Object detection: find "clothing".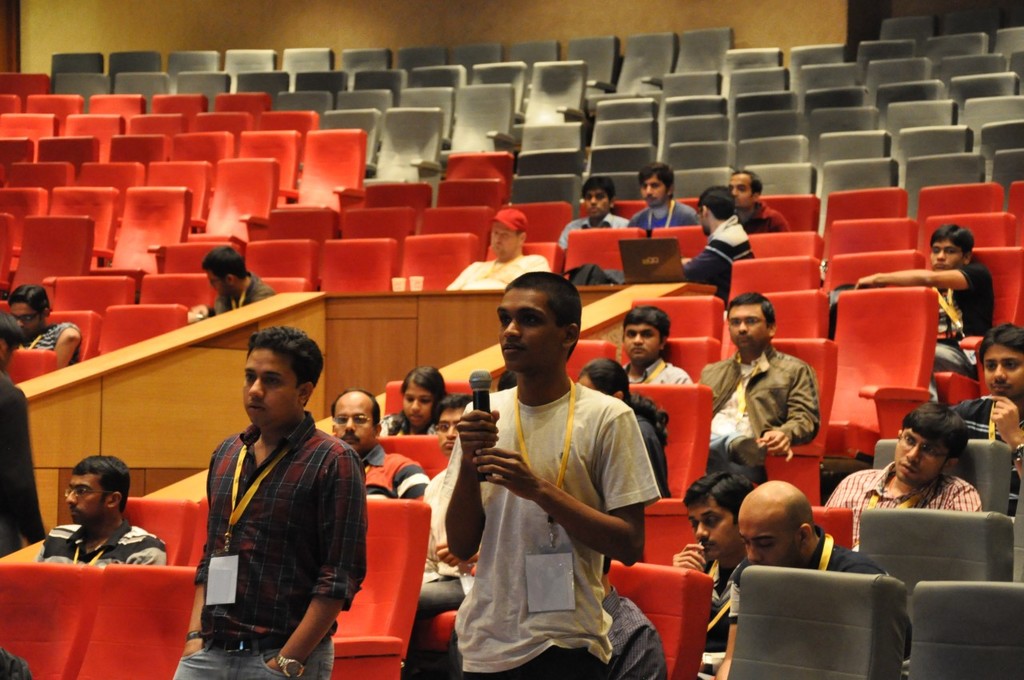
618, 354, 698, 388.
